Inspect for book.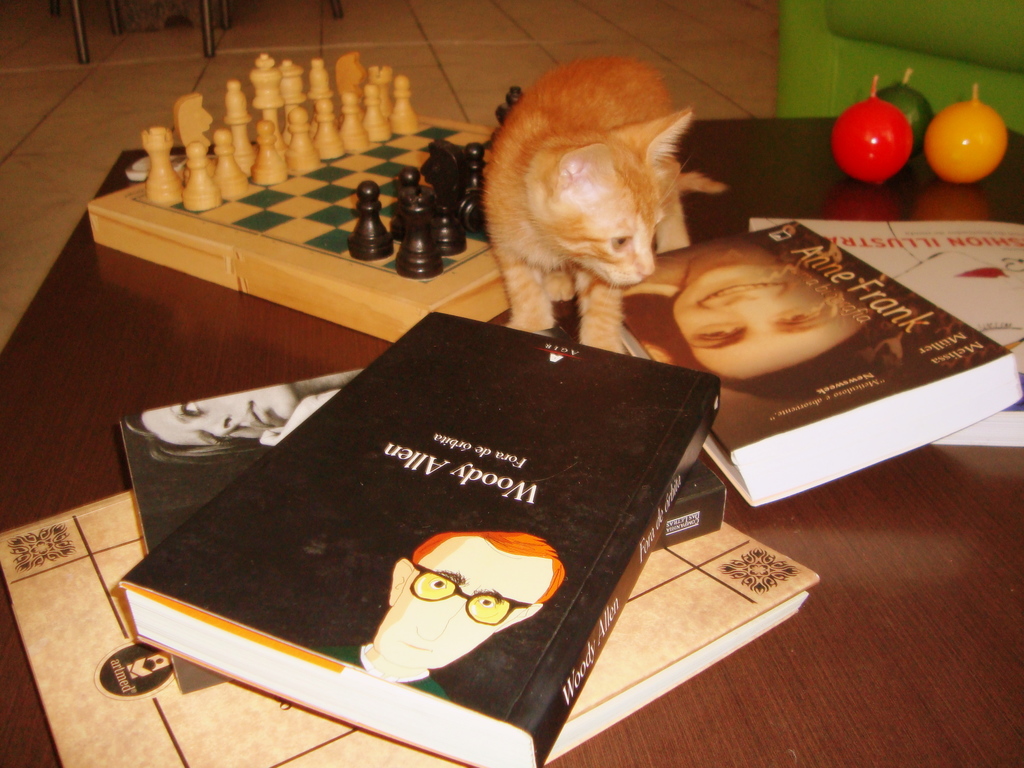
Inspection: 607,220,1018,509.
